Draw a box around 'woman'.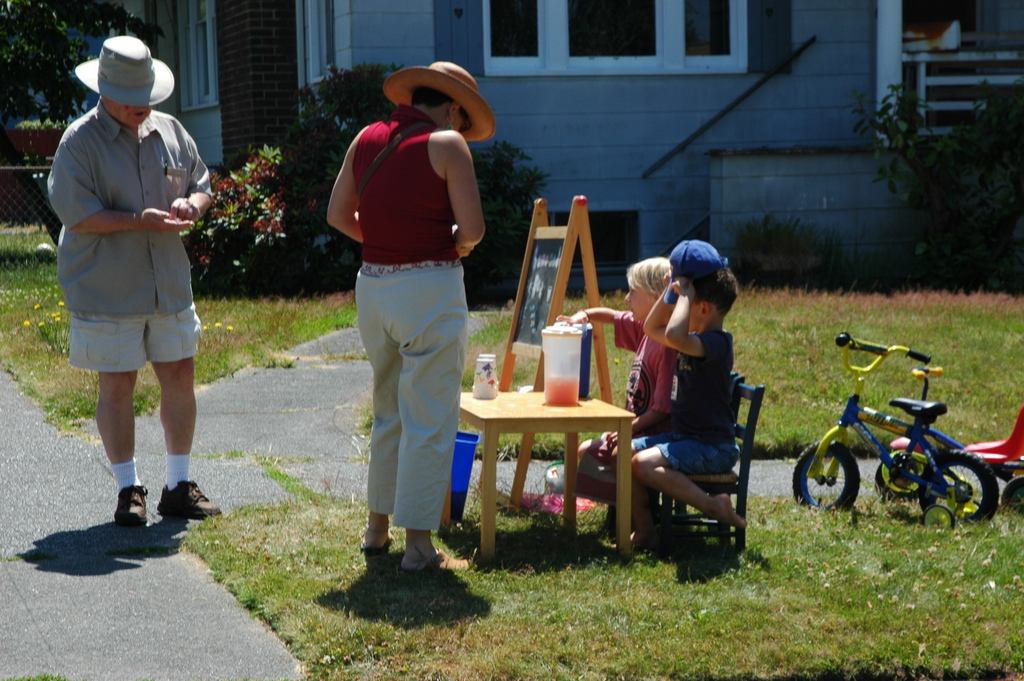
rect(307, 74, 496, 589).
